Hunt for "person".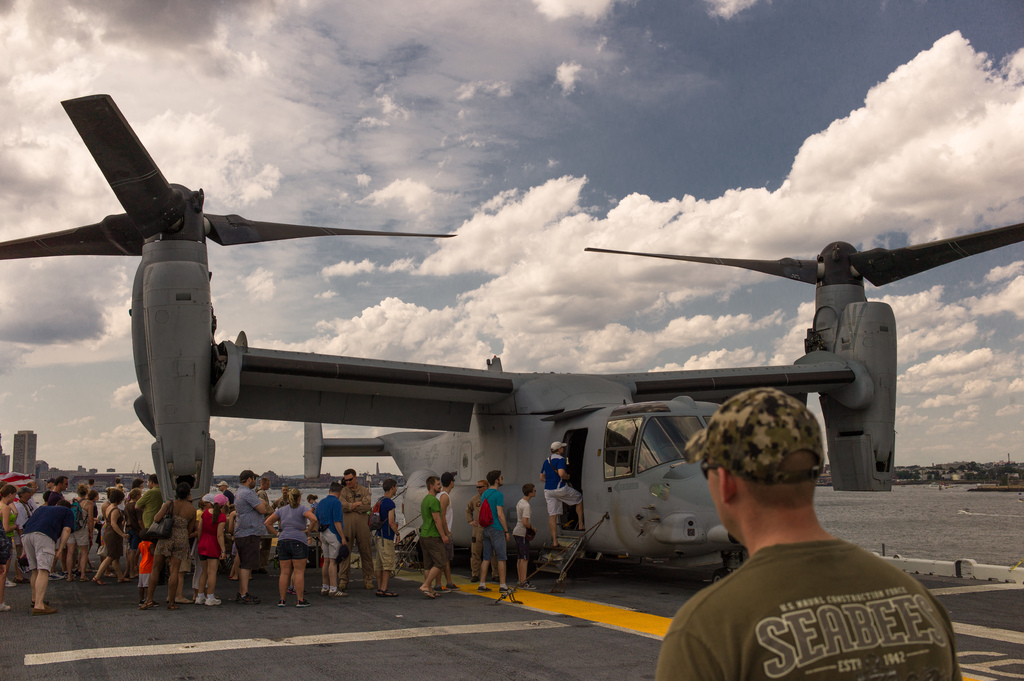
Hunted down at 316 481 342 595.
